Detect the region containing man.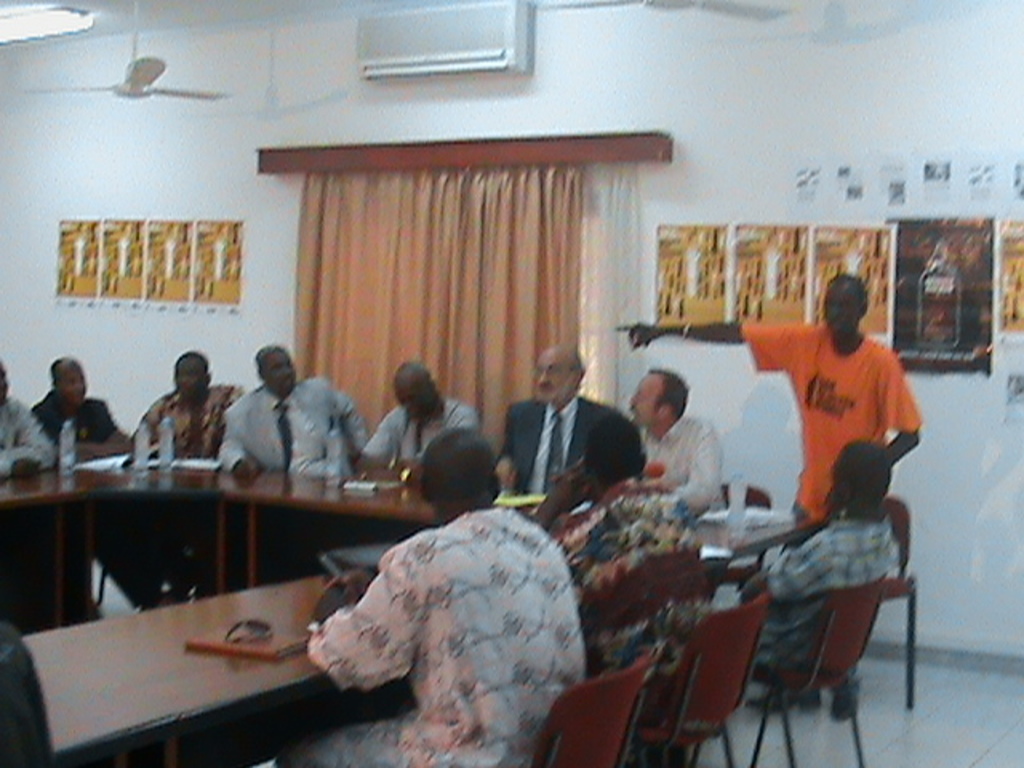
l=277, t=426, r=582, b=766.
